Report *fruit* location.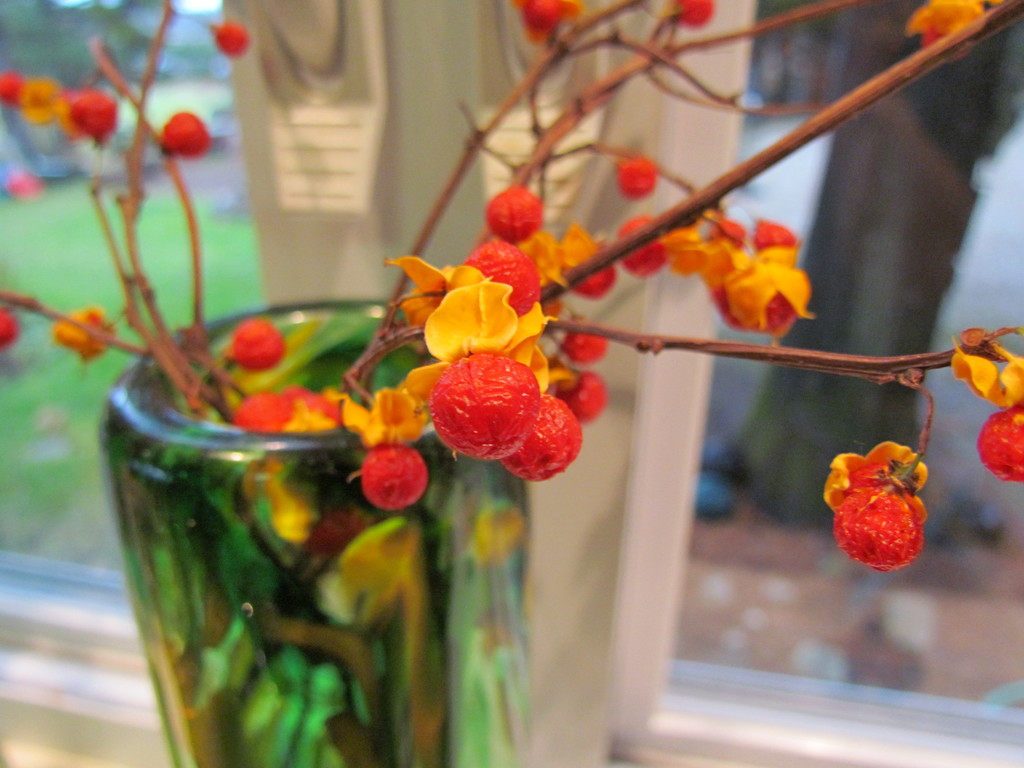
Report: {"x1": 206, "y1": 19, "x2": 250, "y2": 58}.
